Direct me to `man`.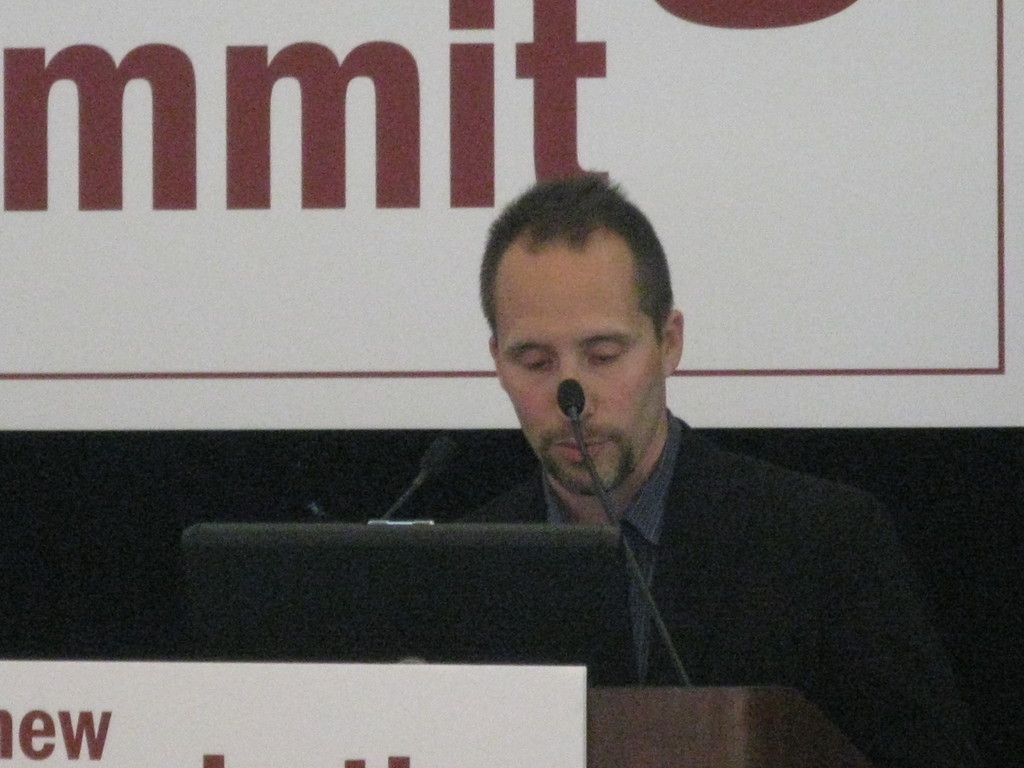
Direction: bbox=[402, 204, 924, 716].
